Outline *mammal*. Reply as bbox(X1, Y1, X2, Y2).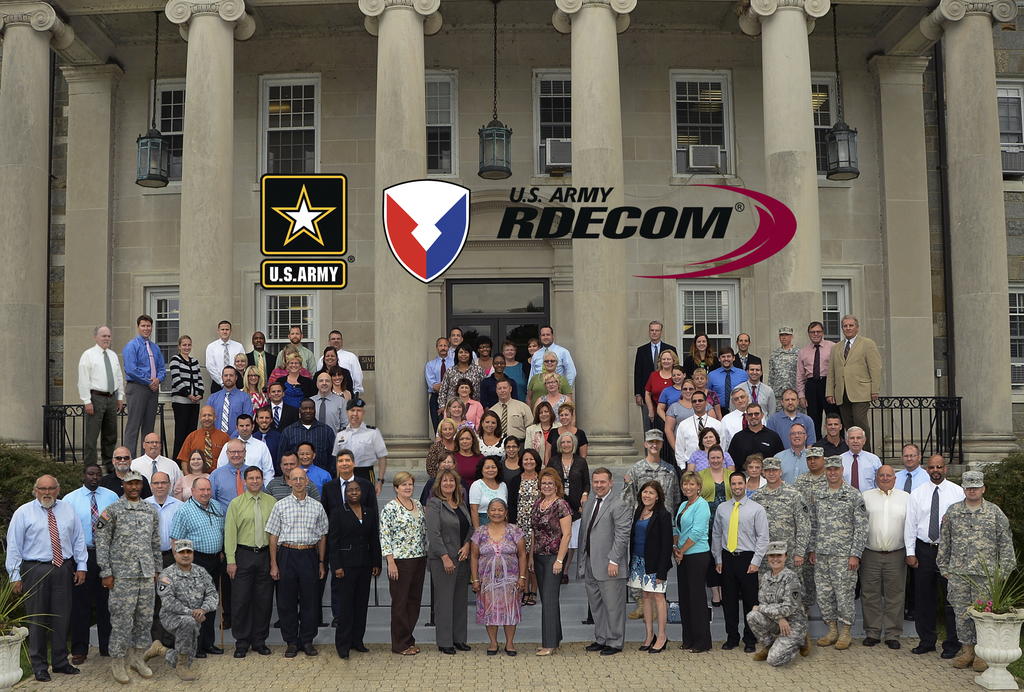
bbox(428, 449, 471, 515).
